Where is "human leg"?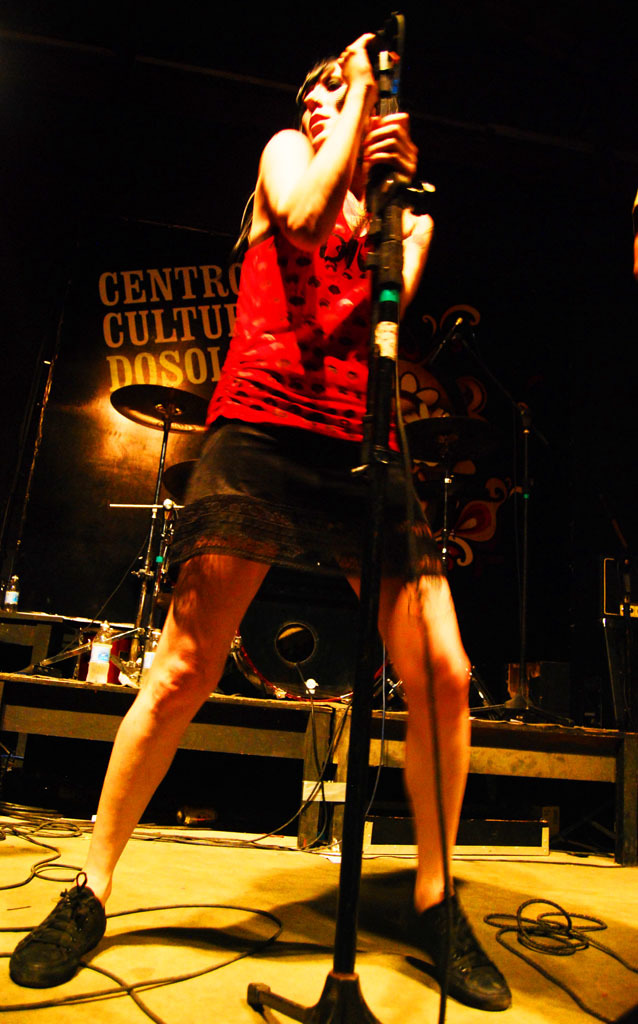
8/400/293/983.
